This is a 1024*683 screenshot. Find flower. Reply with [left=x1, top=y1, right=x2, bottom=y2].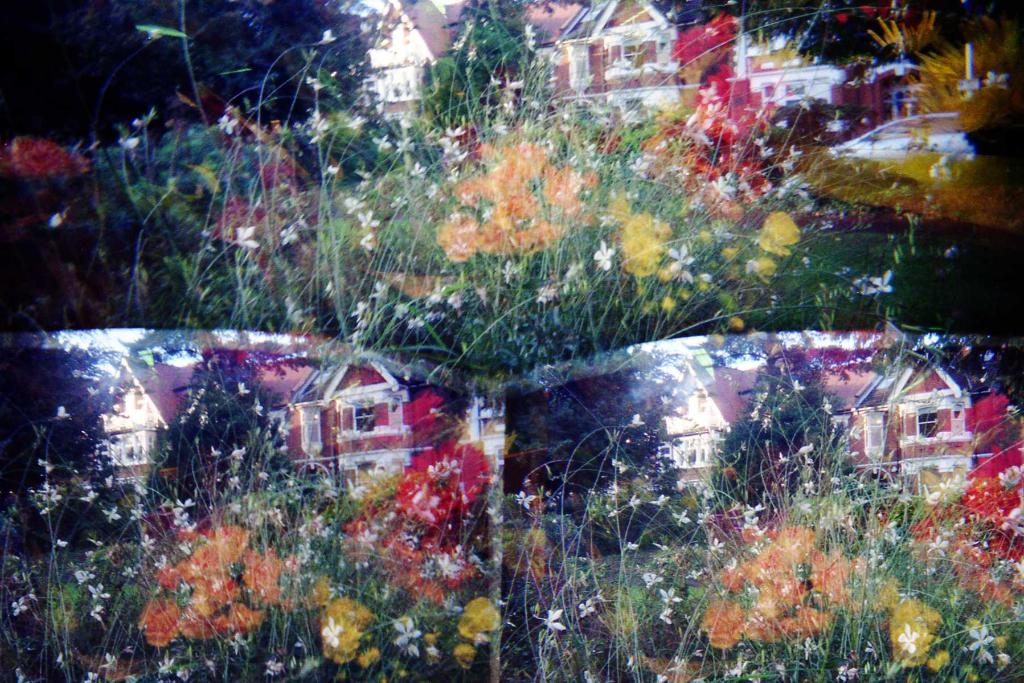
[left=83, top=671, right=99, bottom=682].
